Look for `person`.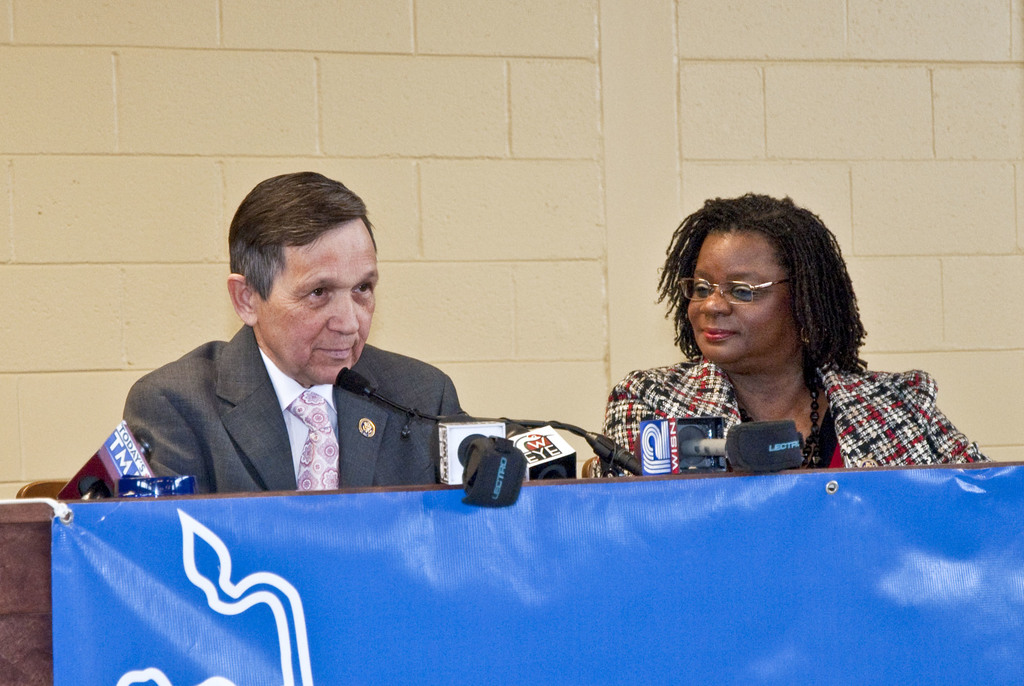
Found: [598,186,1003,490].
